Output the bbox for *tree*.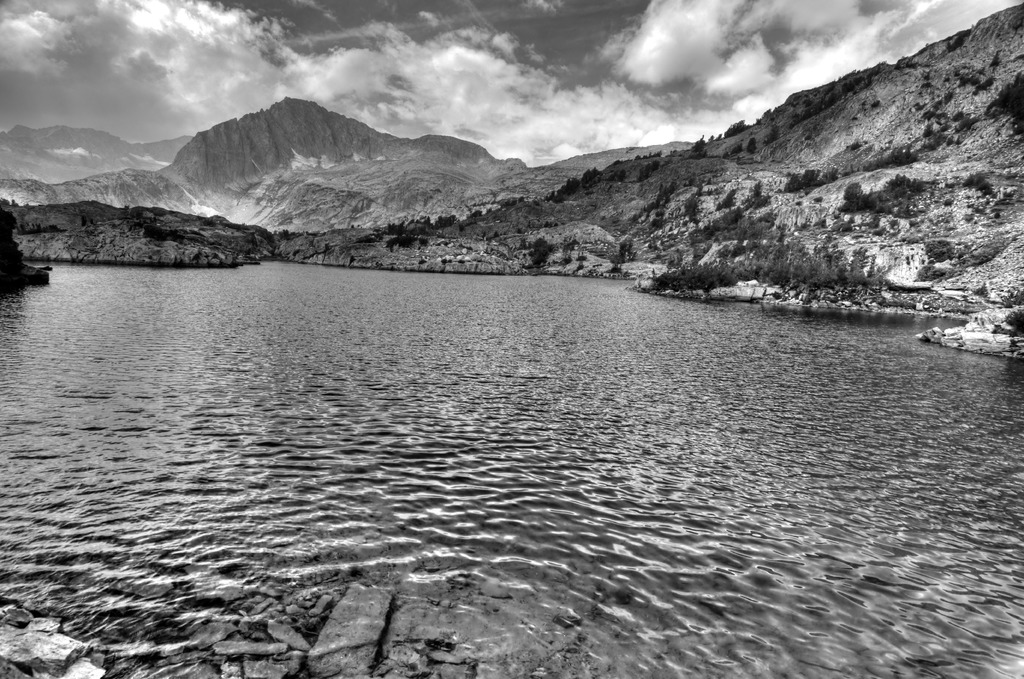
box(717, 189, 740, 208).
